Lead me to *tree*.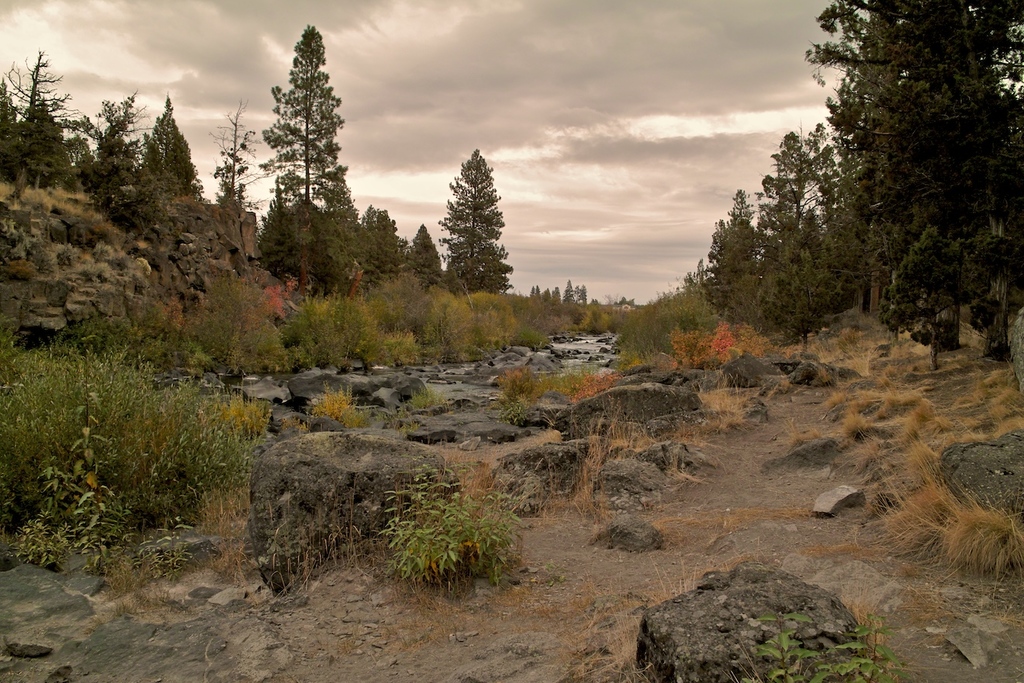
Lead to locate(530, 282, 540, 298).
